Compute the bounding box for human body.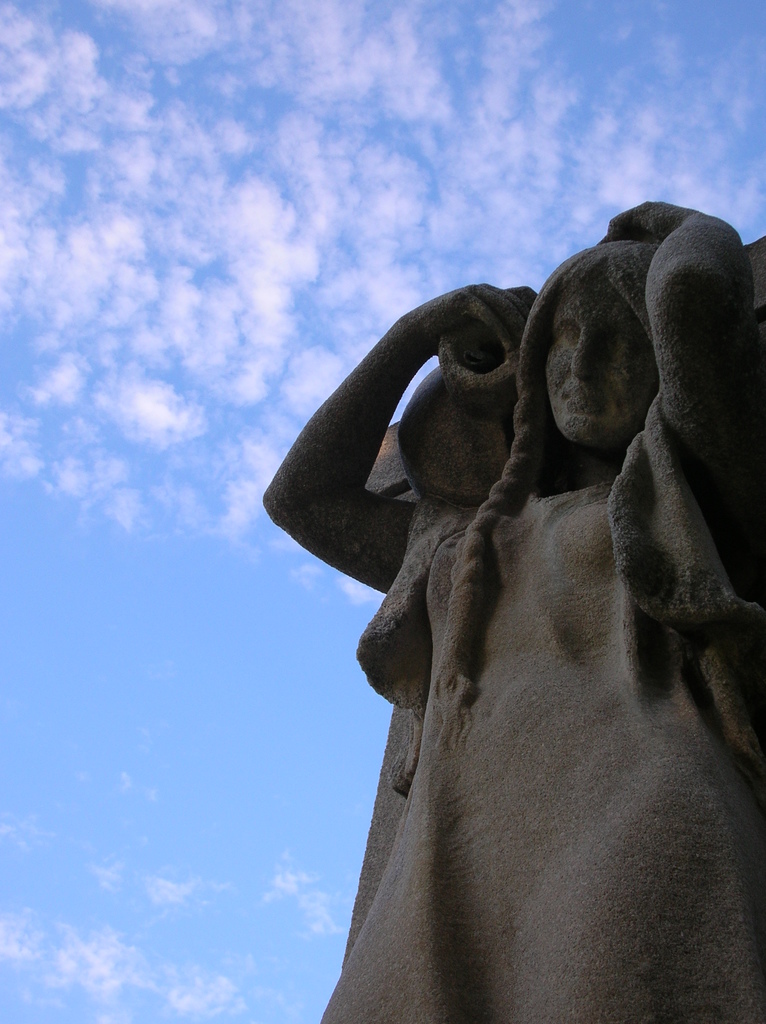
<bbox>322, 195, 765, 1023</bbox>.
